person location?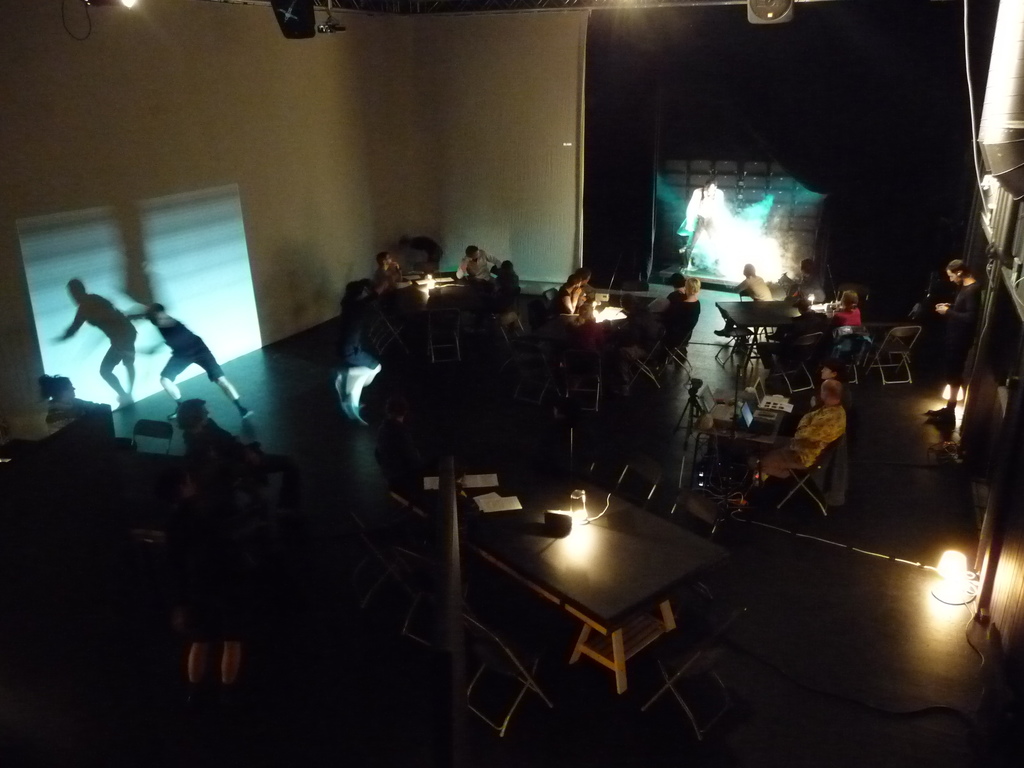
pyautogui.locateOnScreen(762, 380, 845, 471)
